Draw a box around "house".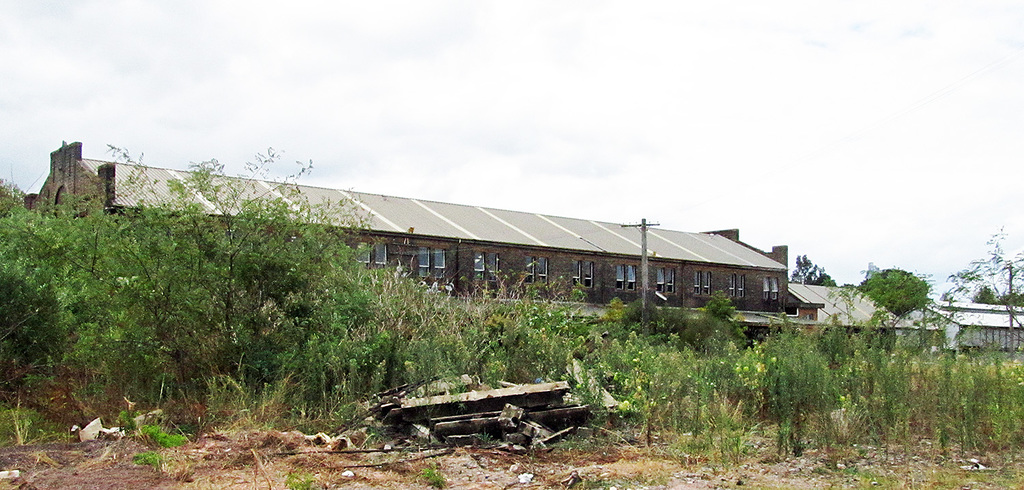
(x1=920, y1=296, x2=1023, y2=356).
